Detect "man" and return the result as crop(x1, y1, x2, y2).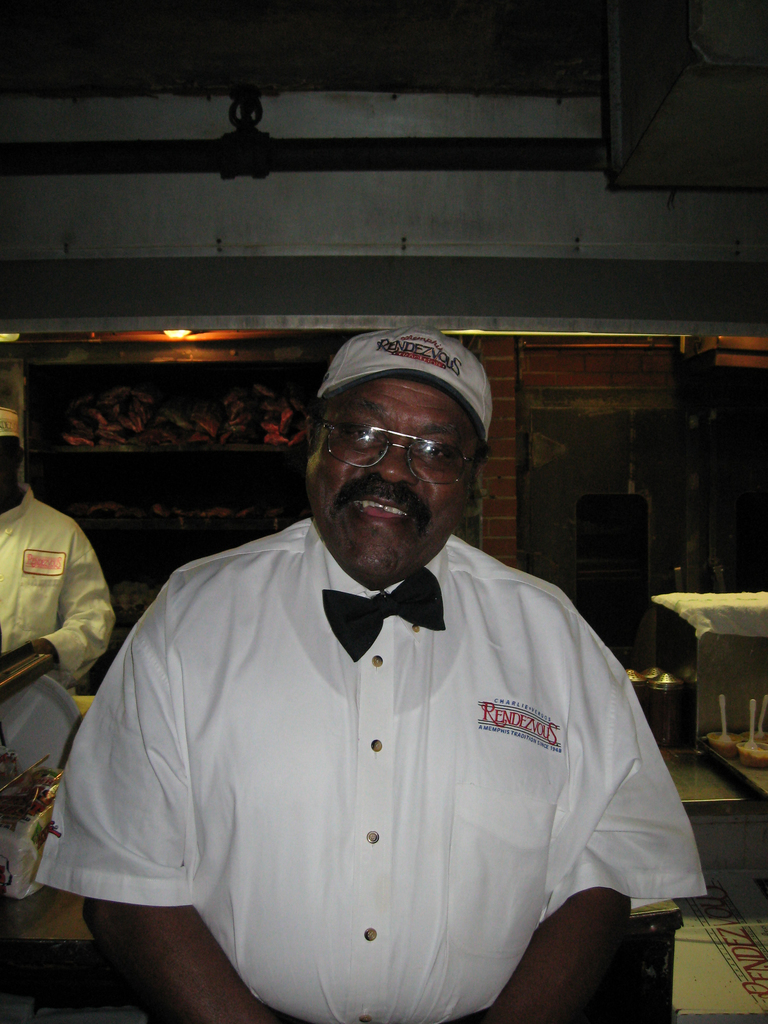
crop(38, 335, 711, 1023).
